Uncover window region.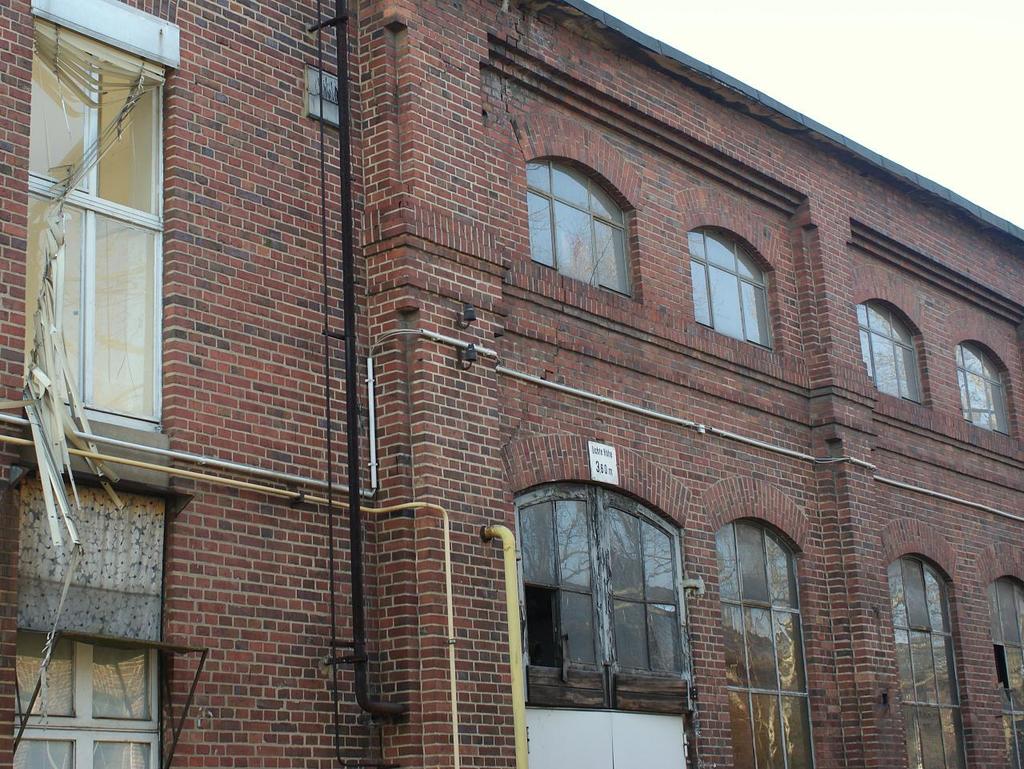
Uncovered: crop(856, 298, 933, 410).
